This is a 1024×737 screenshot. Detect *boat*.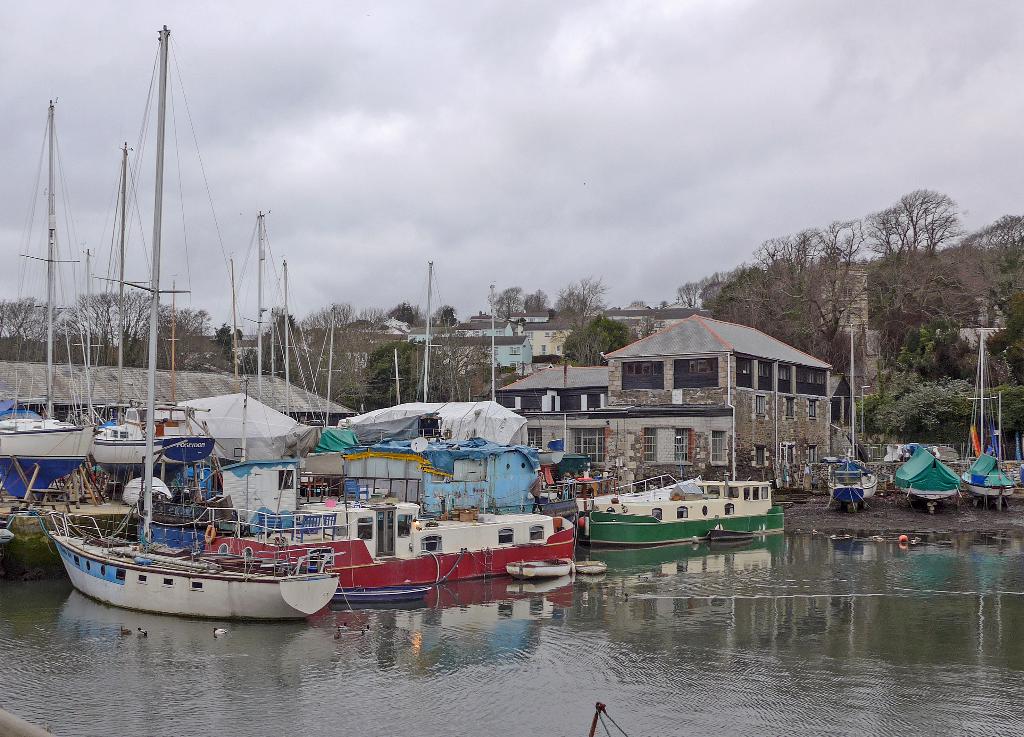
{"left": 39, "top": 19, "right": 342, "bottom": 621}.
